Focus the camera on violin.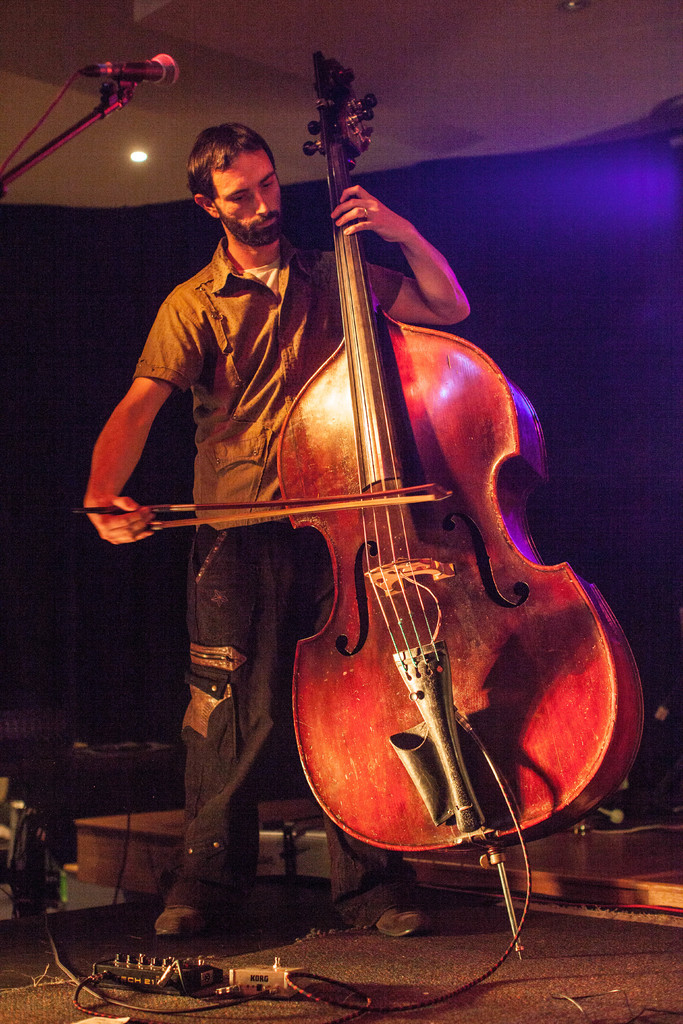
Focus region: {"x1": 58, "y1": 48, "x2": 659, "y2": 872}.
